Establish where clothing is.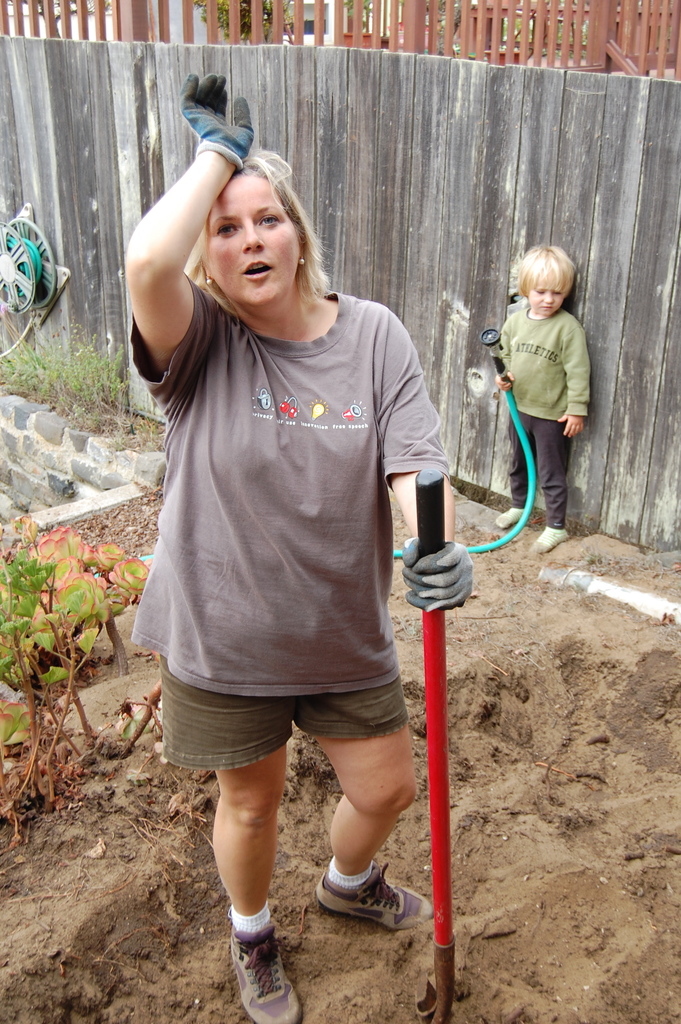
Established at region(504, 410, 557, 536).
